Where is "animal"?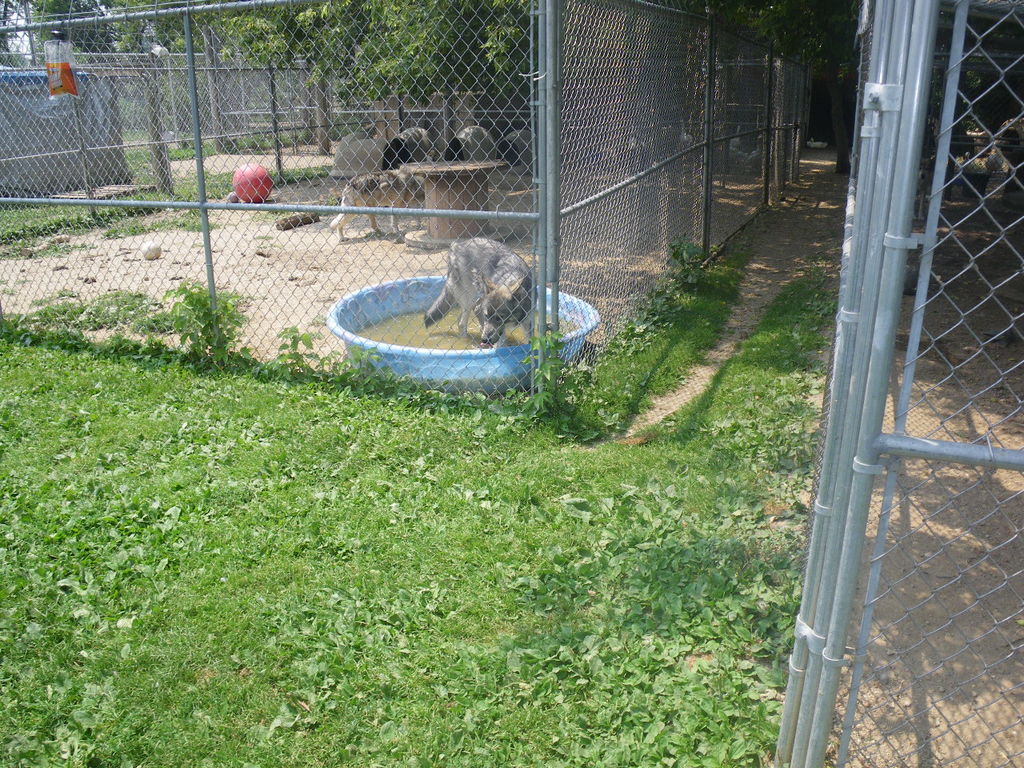
<box>422,235,537,346</box>.
